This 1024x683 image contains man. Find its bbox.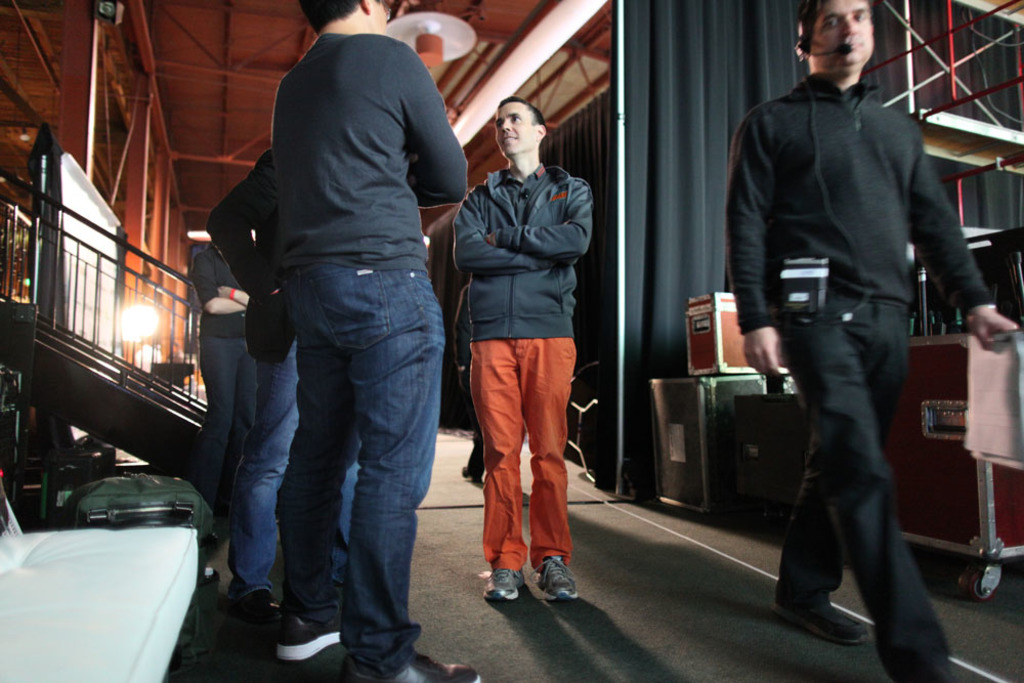
<bbox>724, 0, 1023, 682</bbox>.
